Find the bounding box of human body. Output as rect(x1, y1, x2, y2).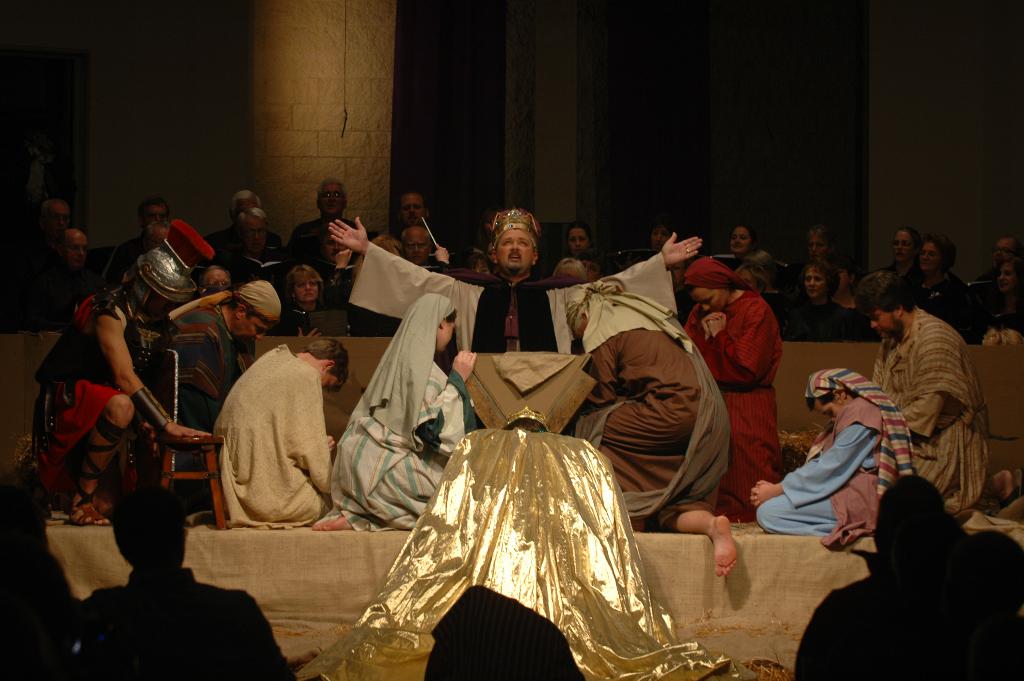
rect(14, 219, 219, 527).
